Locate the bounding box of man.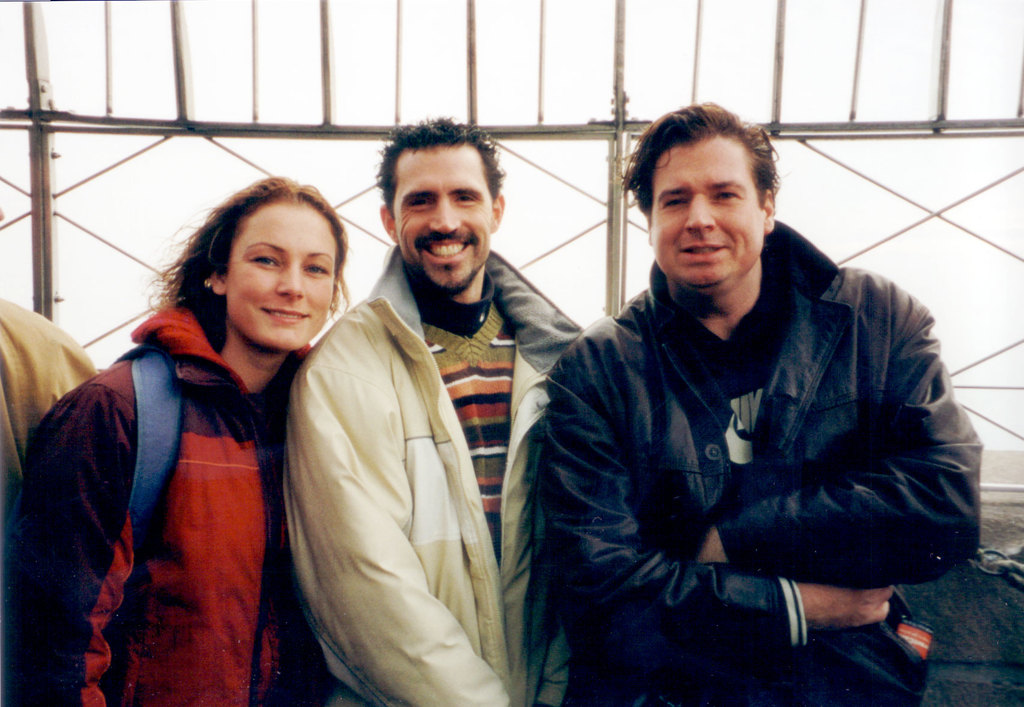
Bounding box: <box>273,120,597,701</box>.
